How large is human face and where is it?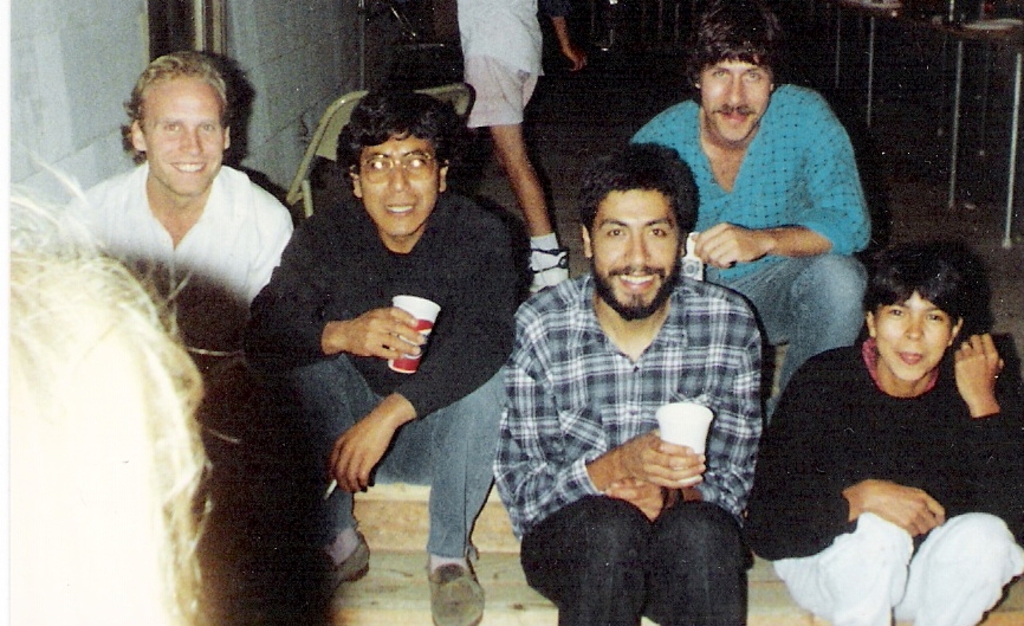
Bounding box: bbox=[357, 133, 439, 237].
